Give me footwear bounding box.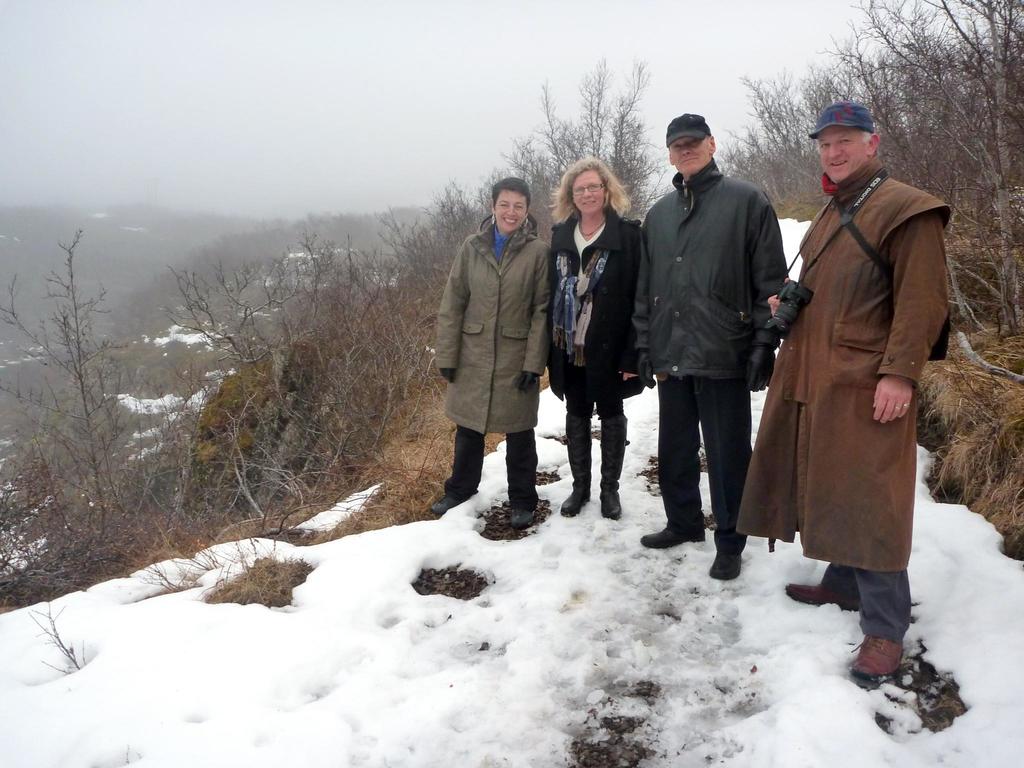
<box>639,519,707,548</box>.
